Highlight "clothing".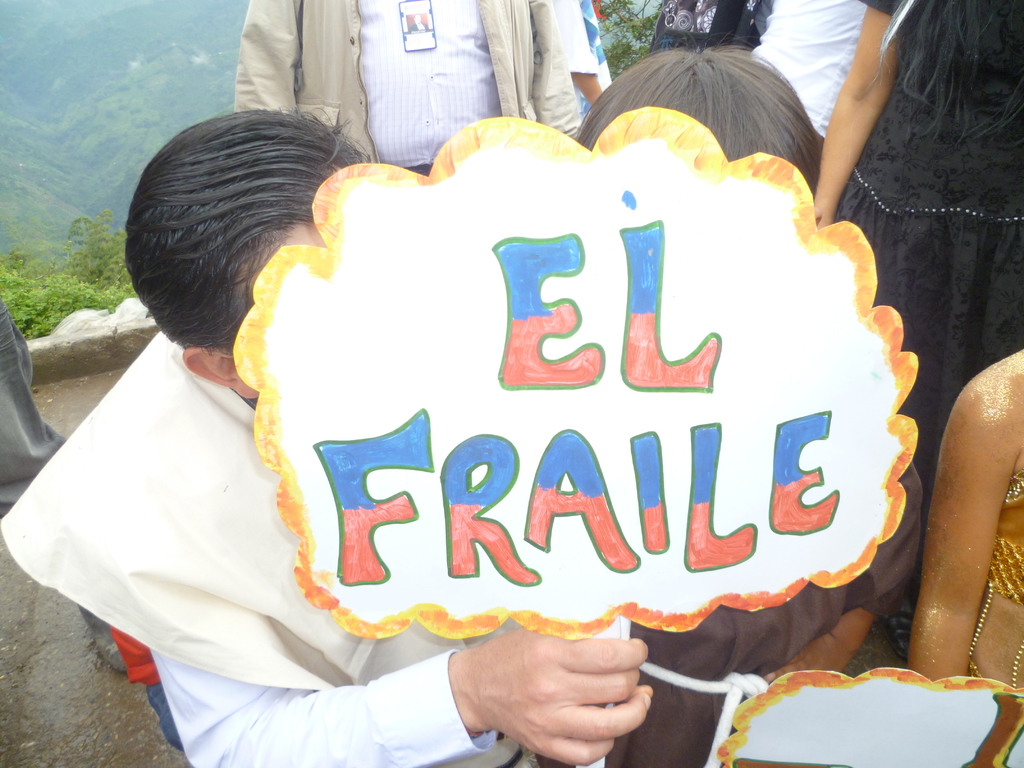
Highlighted region: bbox(963, 474, 1023, 689).
